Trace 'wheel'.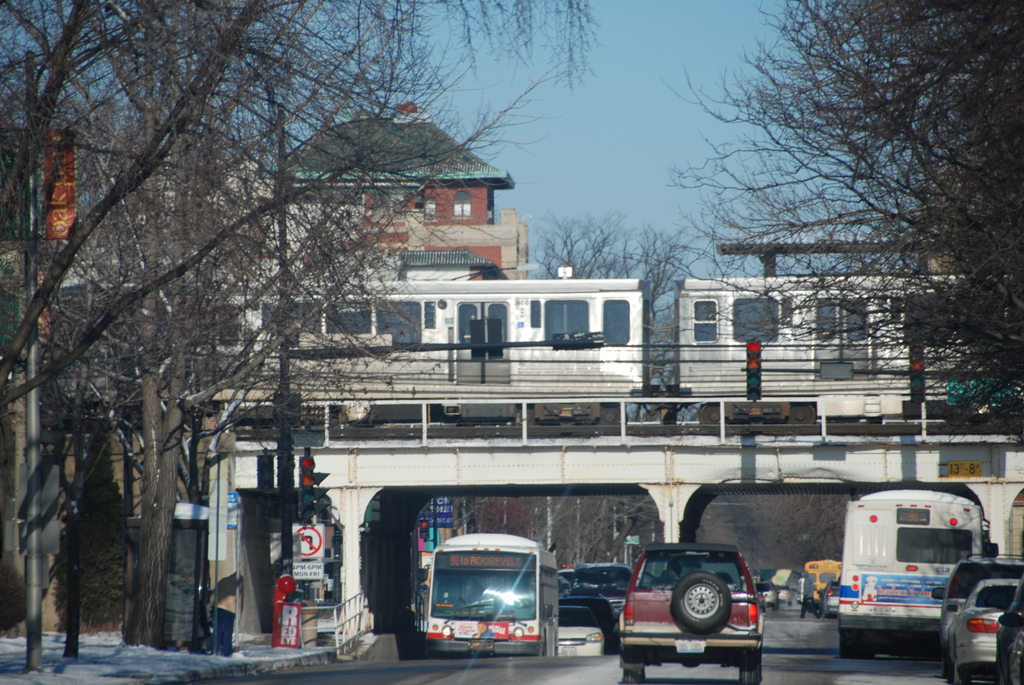
Traced to {"x1": 596, "y1": 407, "x2": 624, "y2": 425}.
